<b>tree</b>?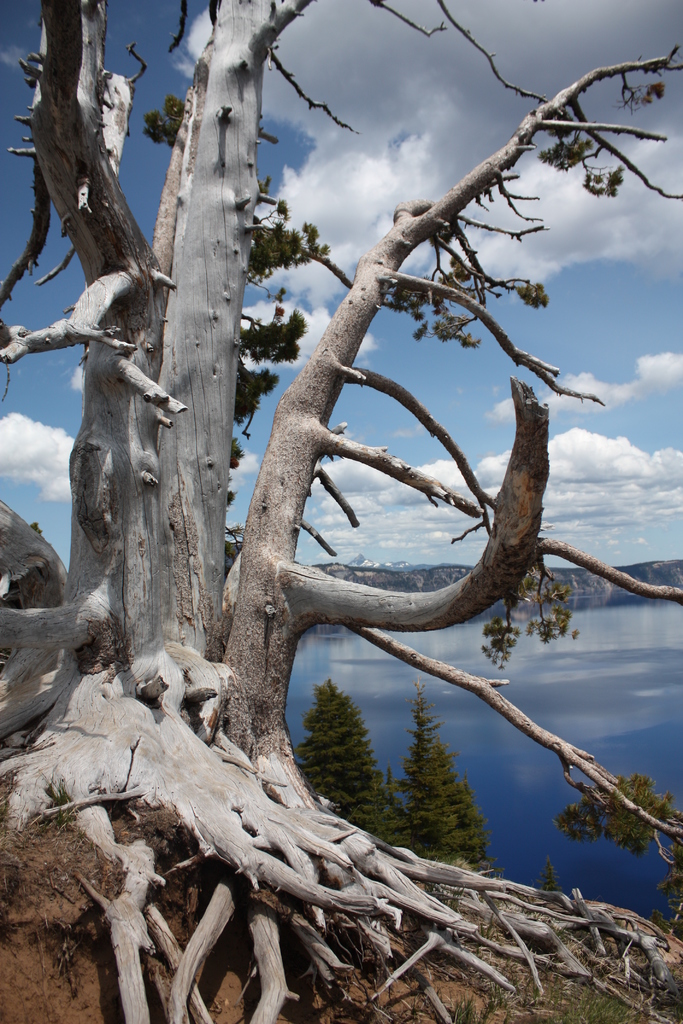
detection(548, 774, 682, 944)
